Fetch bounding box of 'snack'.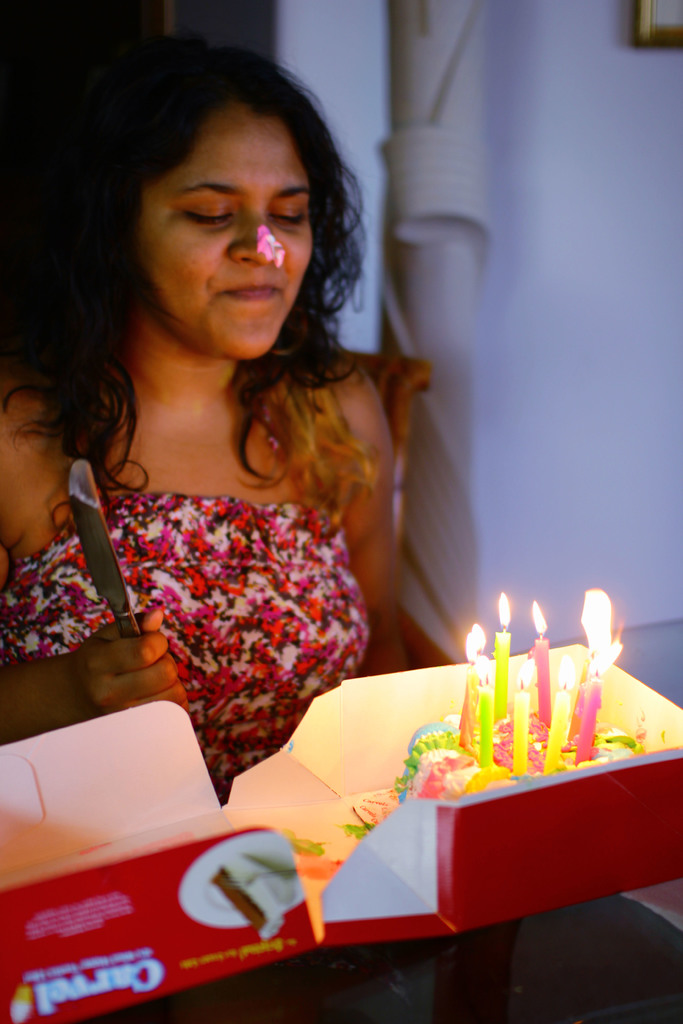
Bbox: box=[404, 714, 651, 800].
